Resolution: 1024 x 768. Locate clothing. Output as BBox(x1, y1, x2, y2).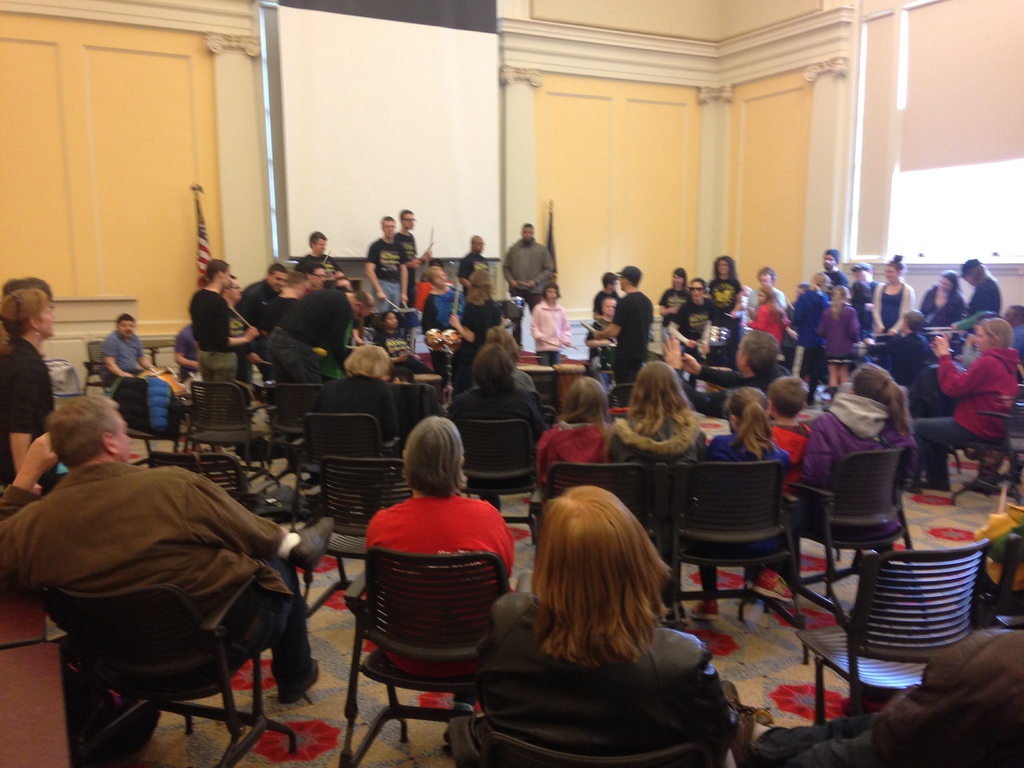
BBox(266, 286, 360, 392).
